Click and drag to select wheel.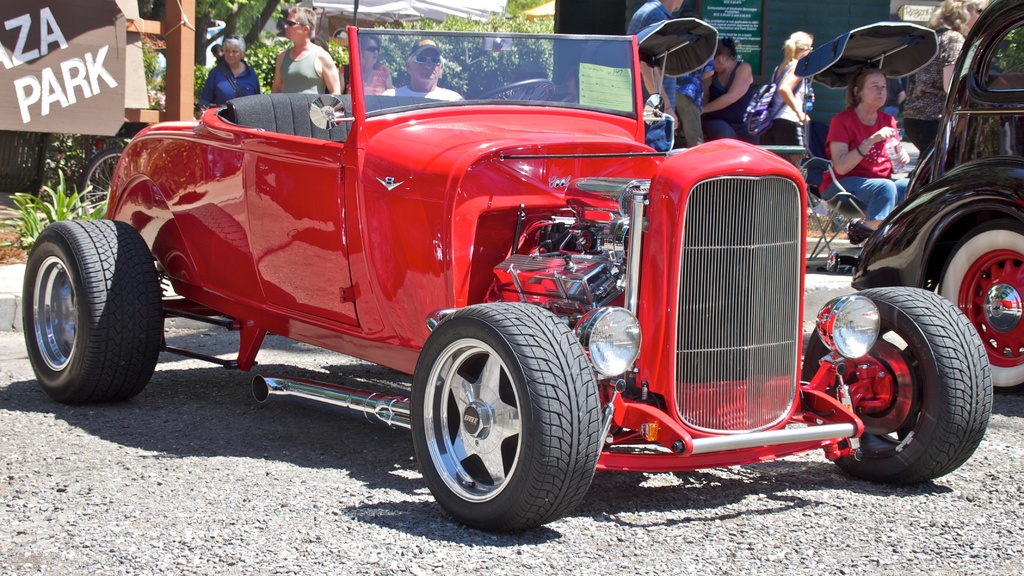
Selection: rect(22, 216, 165, 407).
